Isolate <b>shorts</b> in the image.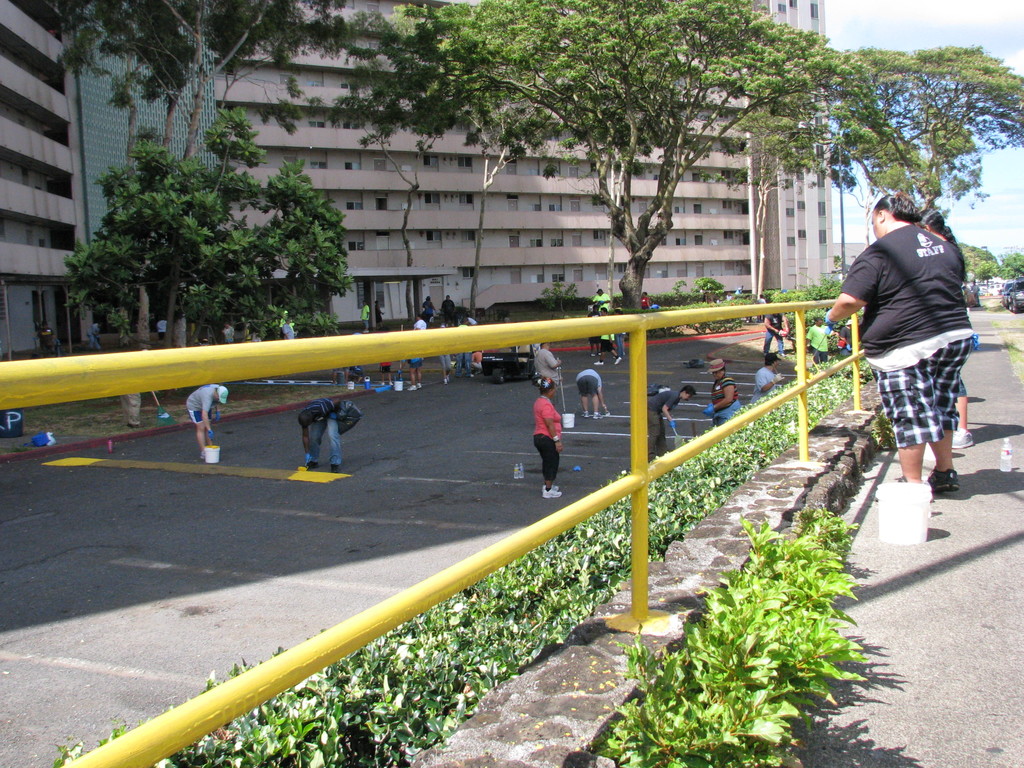
Isolated region: 586 336 598 346.
